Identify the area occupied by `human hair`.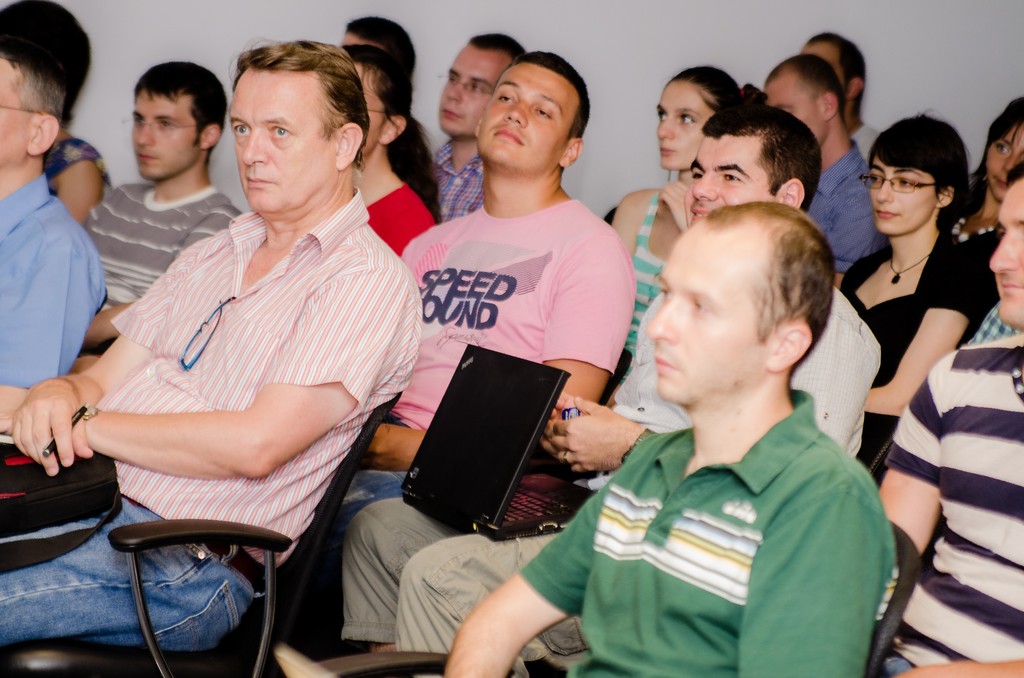
Area: select_region(701, 100, 824, 214).
